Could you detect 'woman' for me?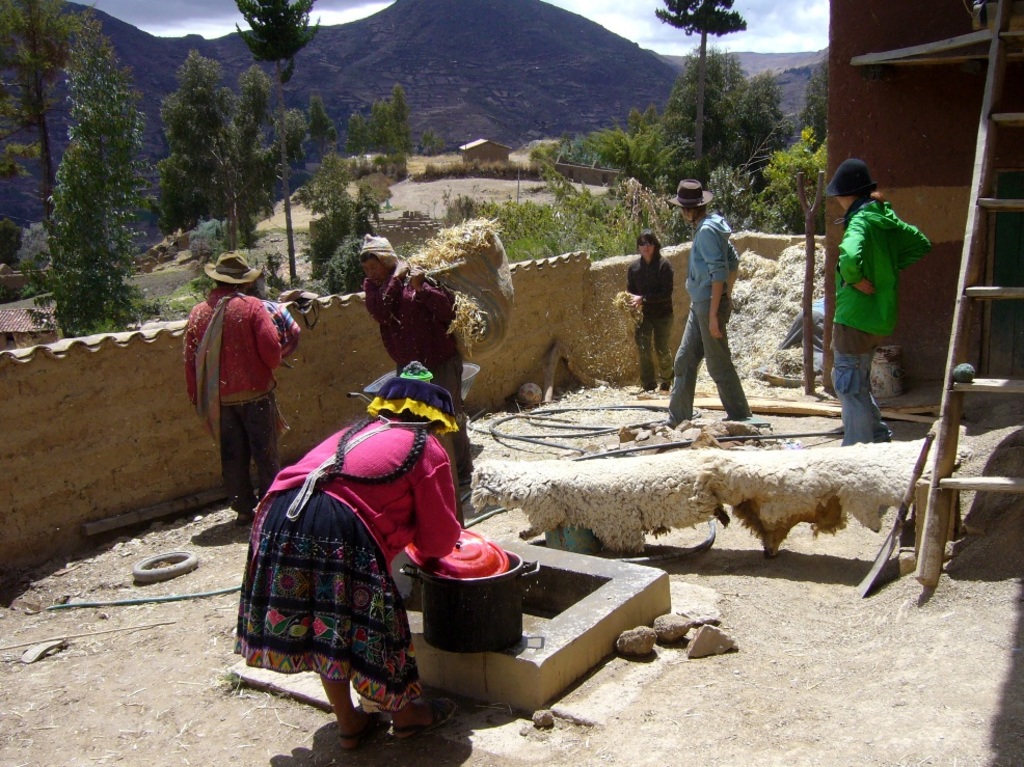
Detection result: 823,158,936,447.
